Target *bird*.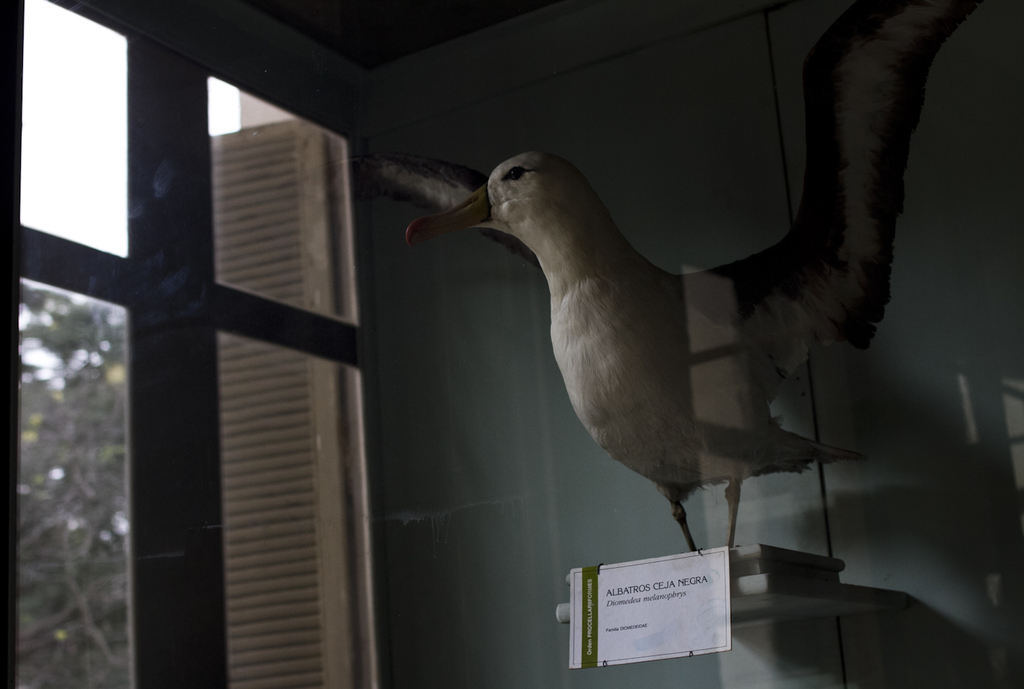
Target region: 430, 40, 946, 596.
